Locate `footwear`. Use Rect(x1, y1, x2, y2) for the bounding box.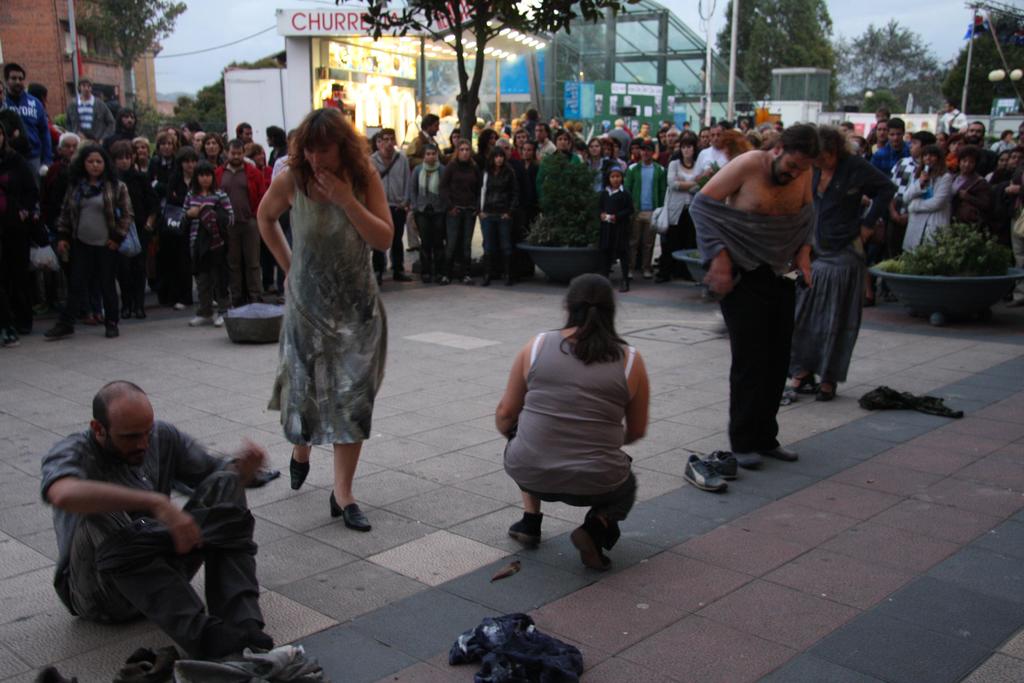
Rect(392, 268, 415, 284).
